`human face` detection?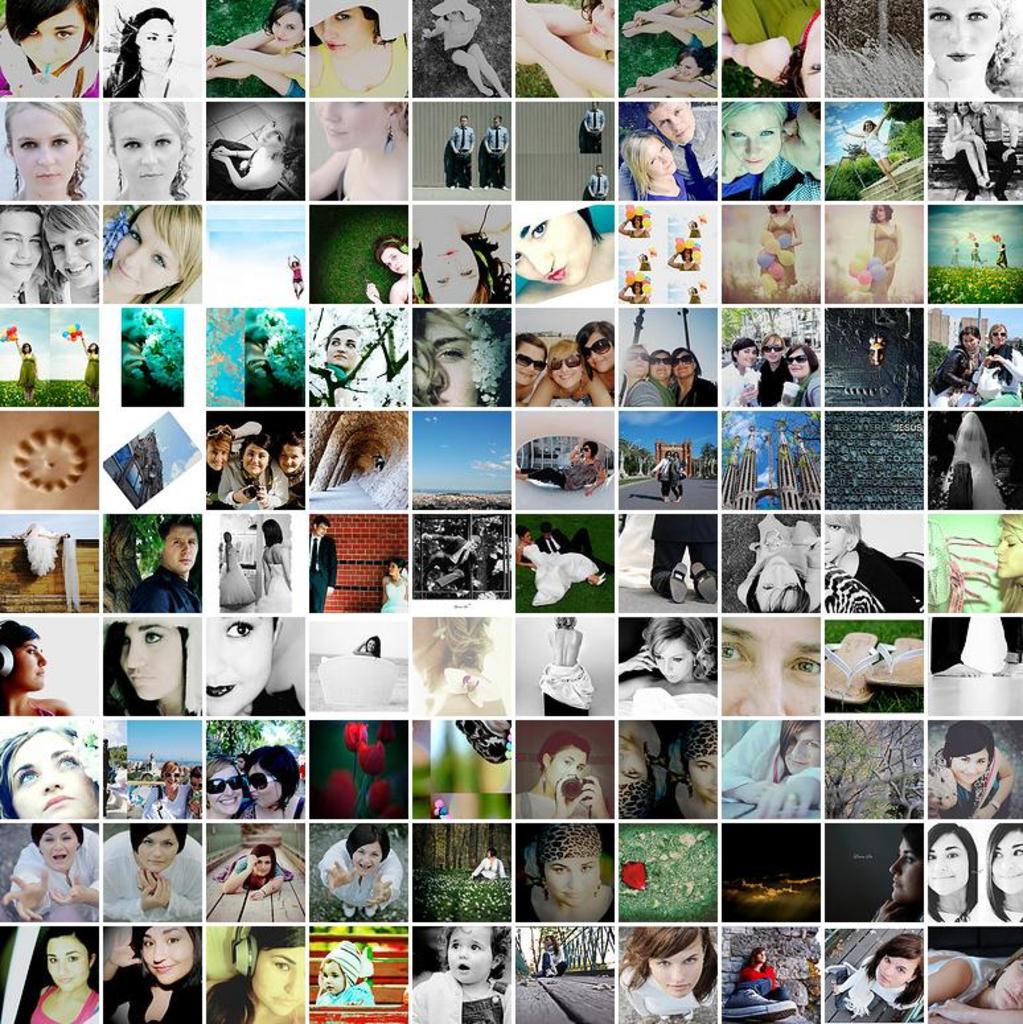
select_region(648, 91, 695, 137)
